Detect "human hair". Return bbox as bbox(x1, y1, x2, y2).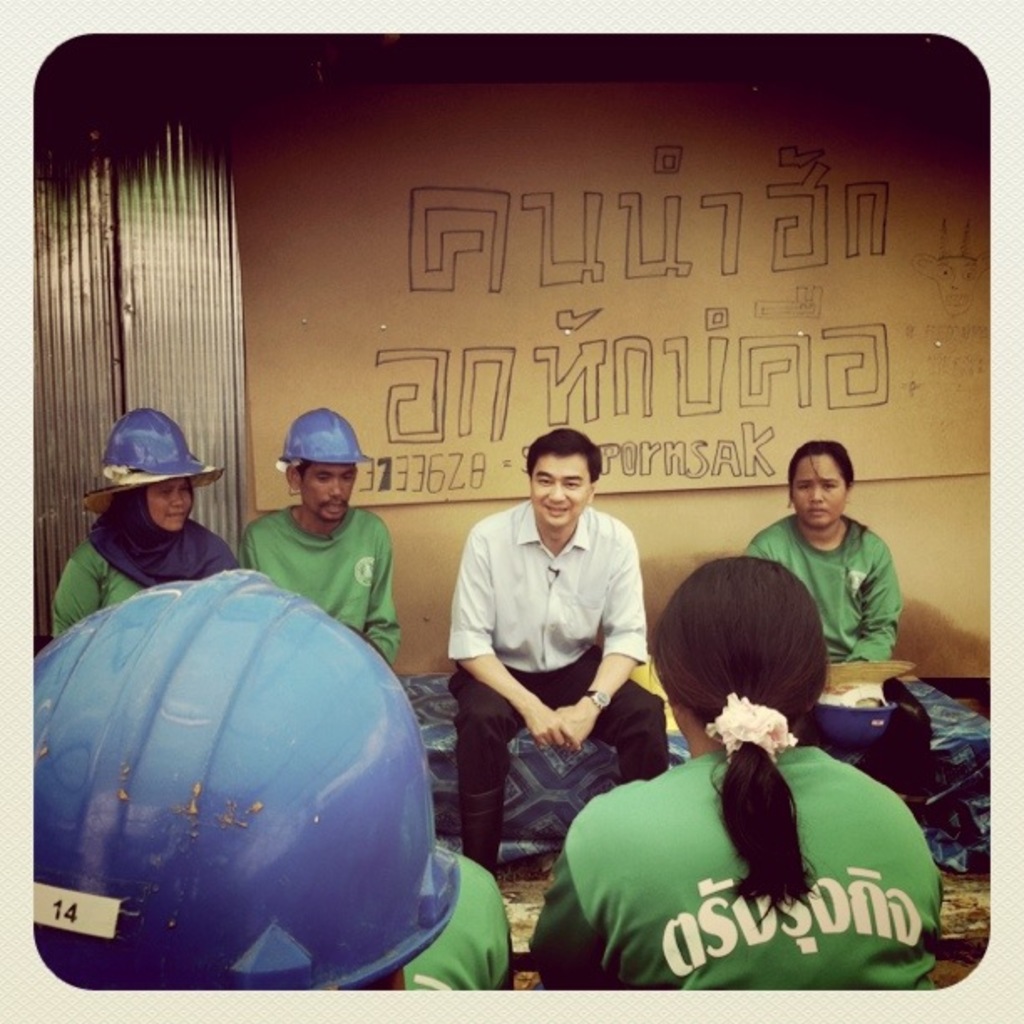
bbox(783, 433, 860, 489).
